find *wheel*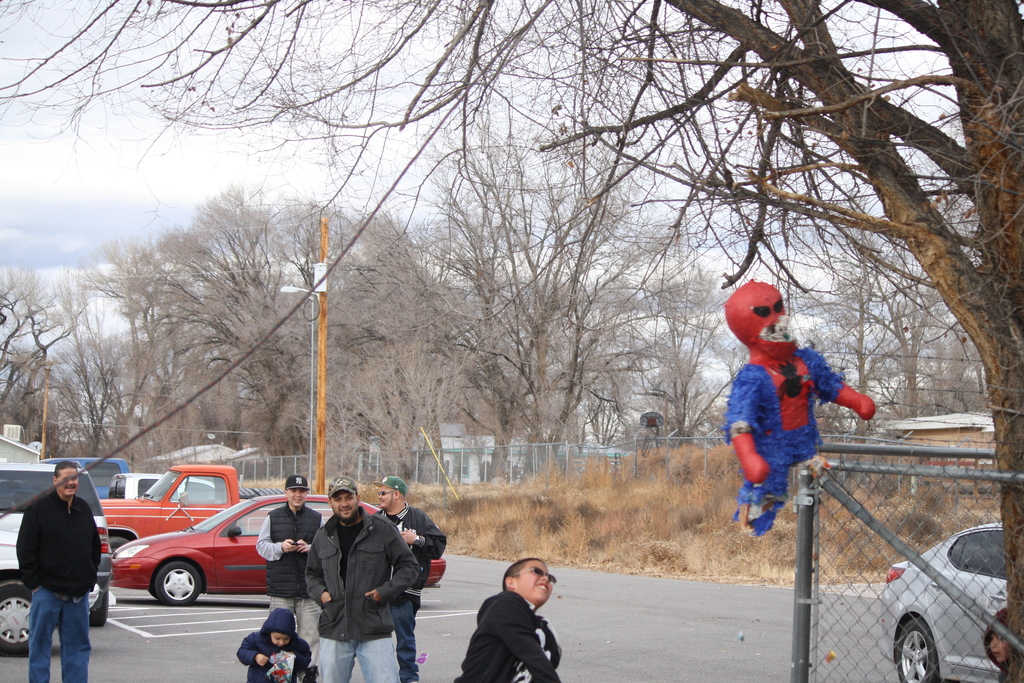
x1=888 y1=611 x2=947 y2=682
